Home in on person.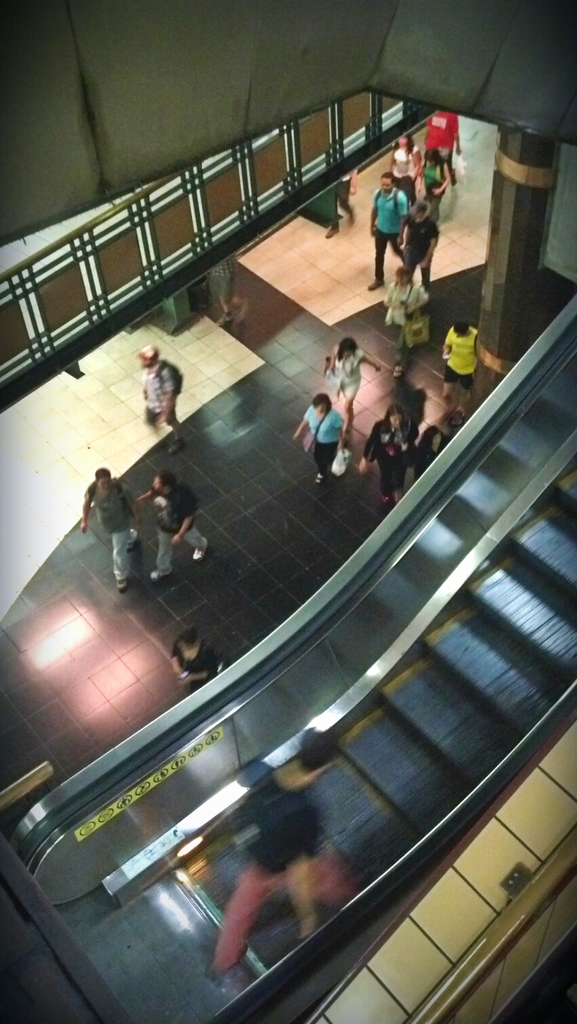
Homed in at left=77, top=466, right=142, bottom=594.
